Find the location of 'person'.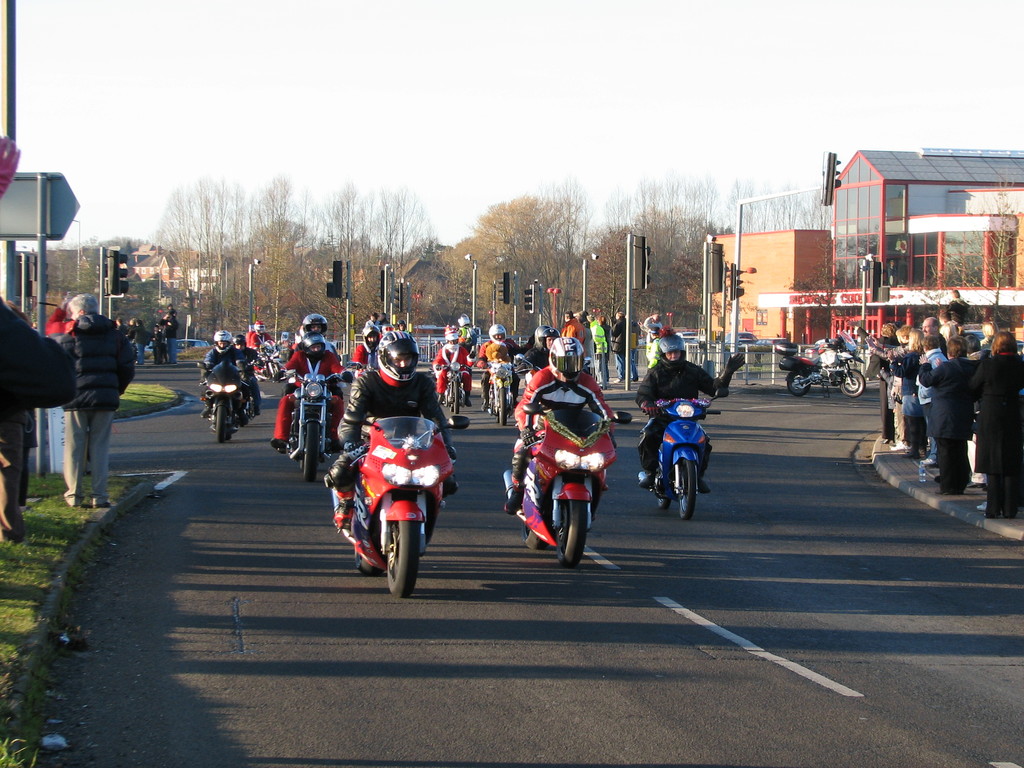
Location: {"x1": 335, "y1": 327, "x2": 453, "y2": 527}.
